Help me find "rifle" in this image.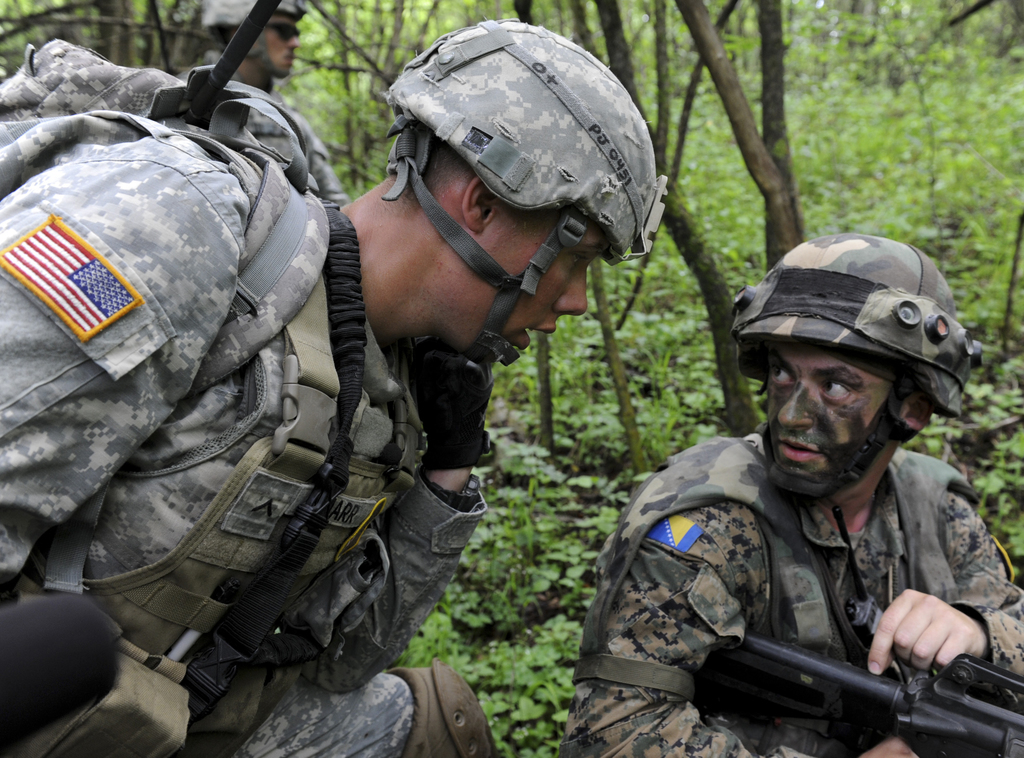
Found it: l=177, t=0, r=284, b=124.
